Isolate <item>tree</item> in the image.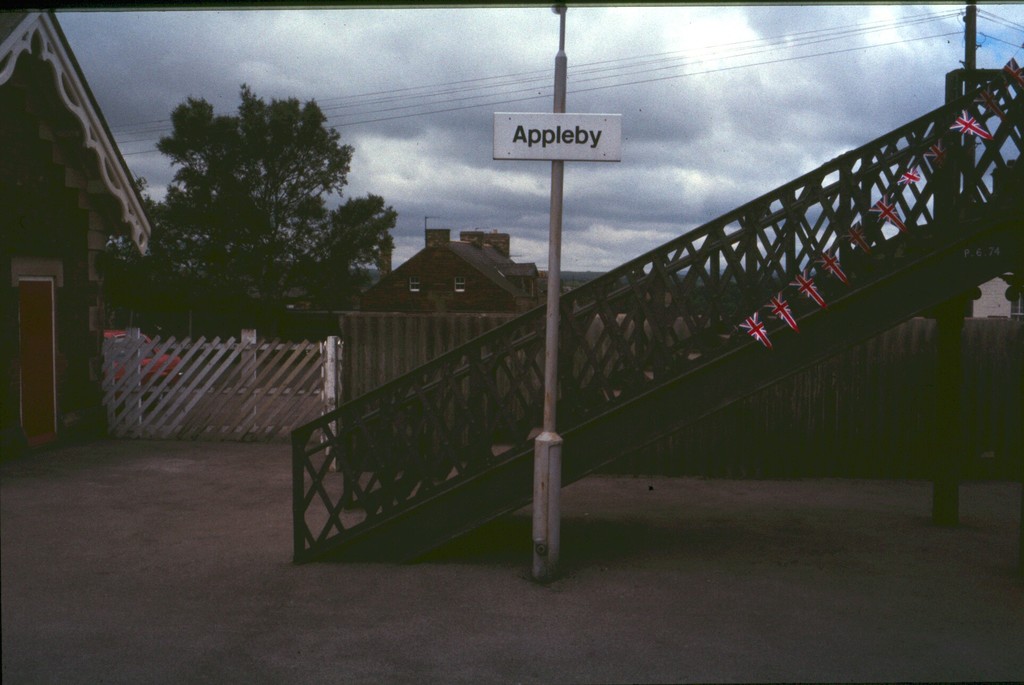
Isolated region: 127:78:394:333.
